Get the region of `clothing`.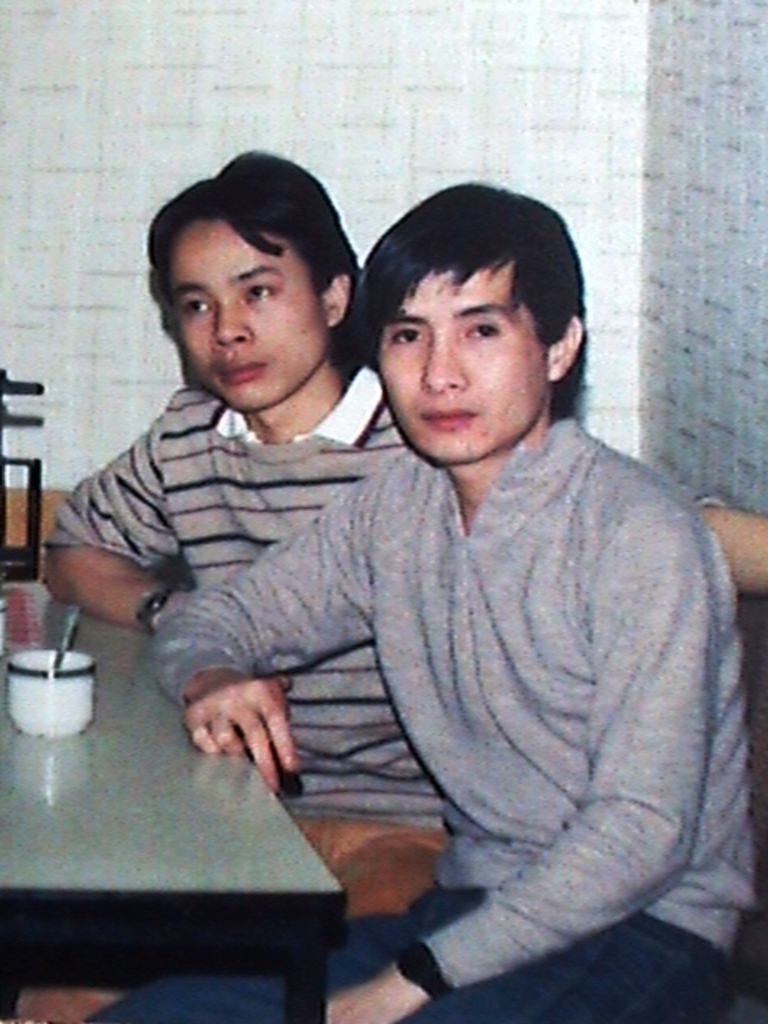
22/389/446/1022.
